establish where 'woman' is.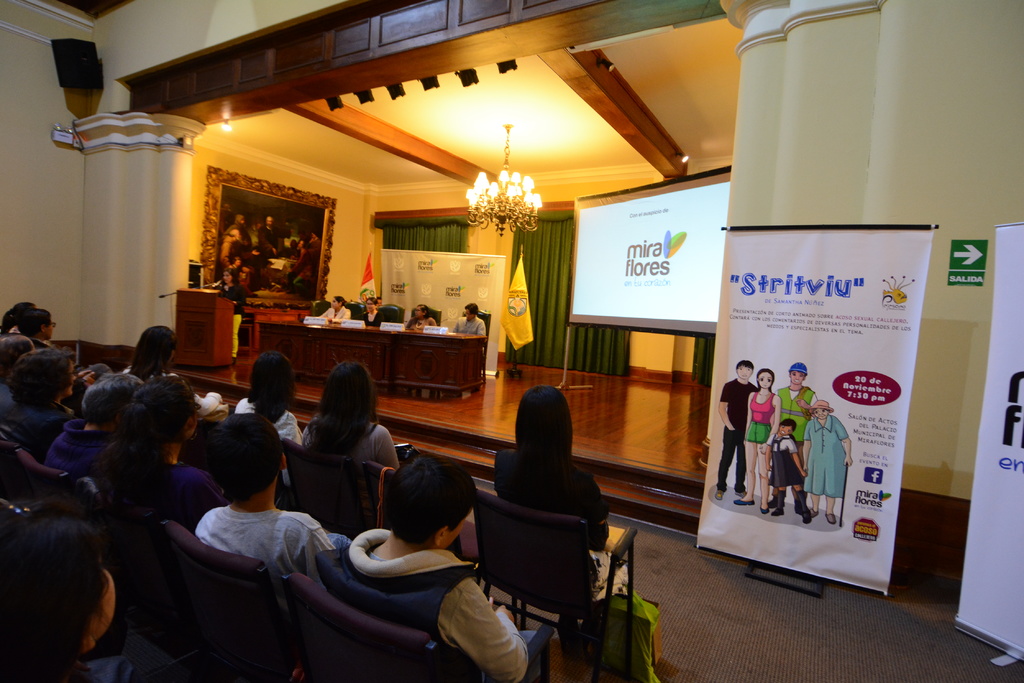
Established at (124, 326, 228, 423).
